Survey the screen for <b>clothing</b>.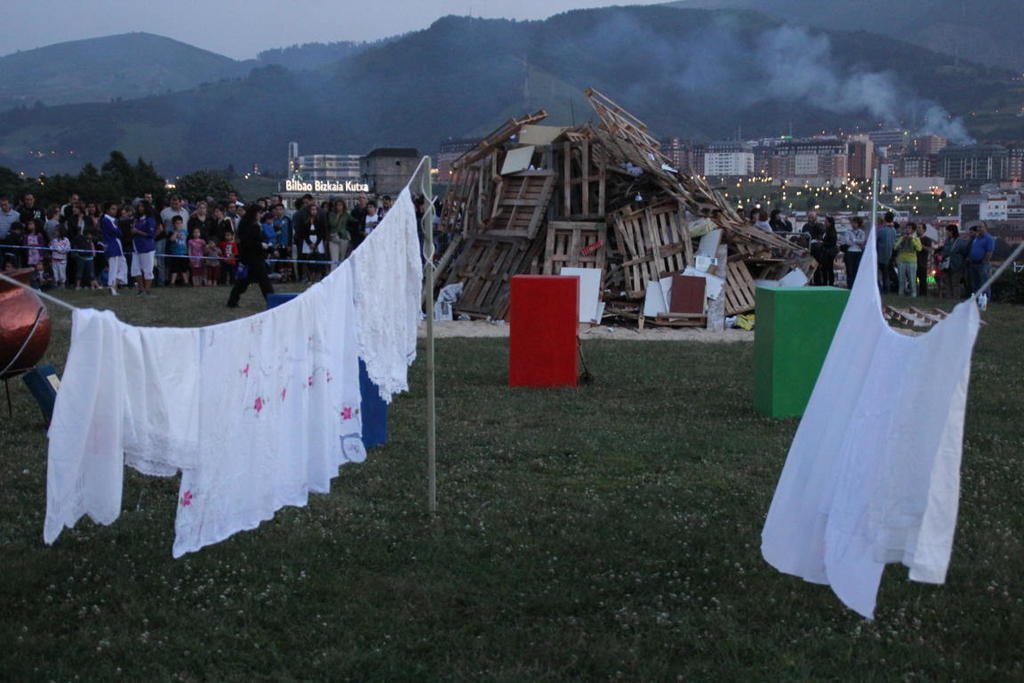
Survey found: rect(819, 222, 837, 287).
